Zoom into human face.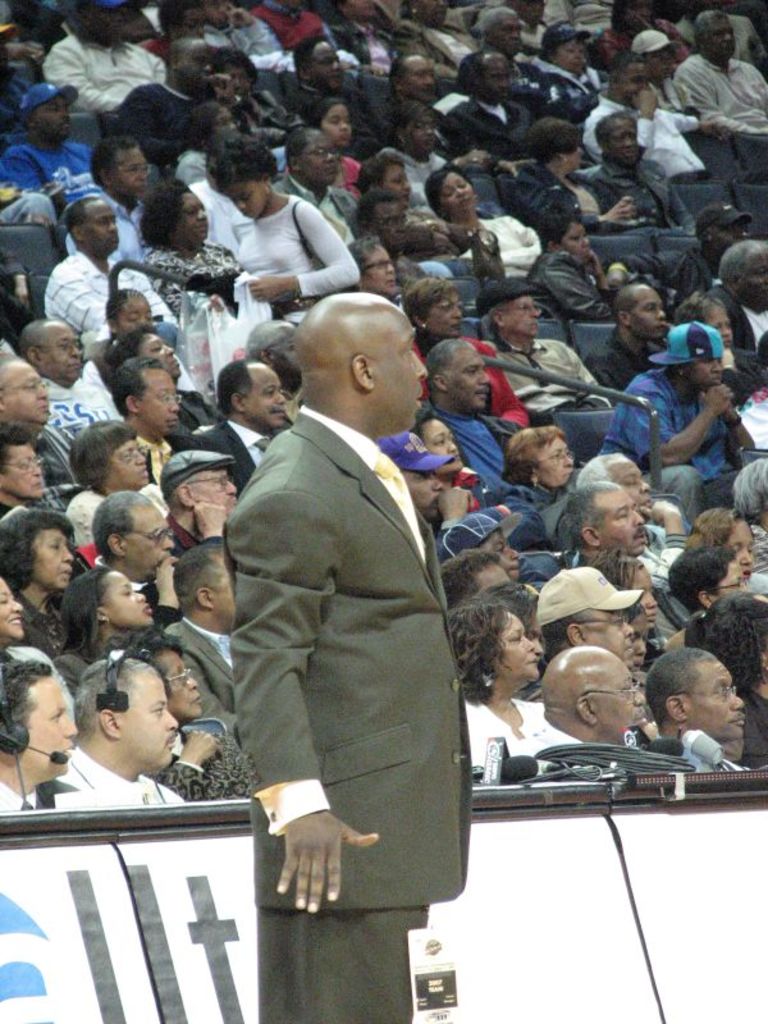
Zoom target: {"x1": 132, "y1": 682, "x2": 182, "y2": 769}.
